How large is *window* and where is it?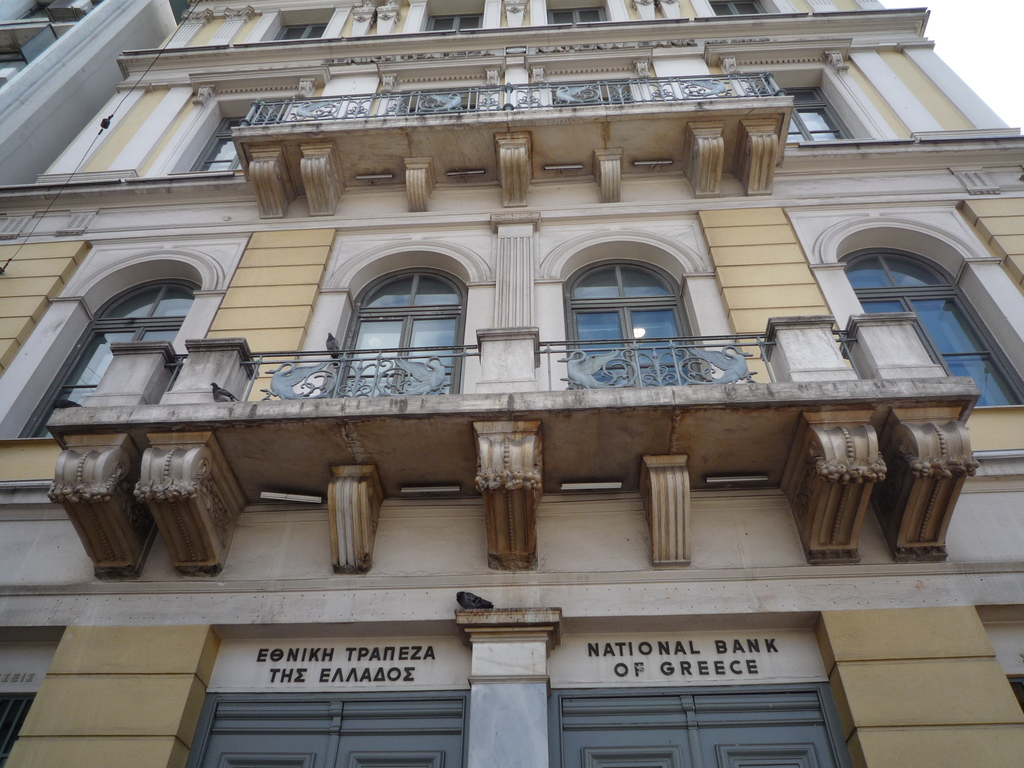
Bounding box: l=710, t=1, r=777, b=11.
